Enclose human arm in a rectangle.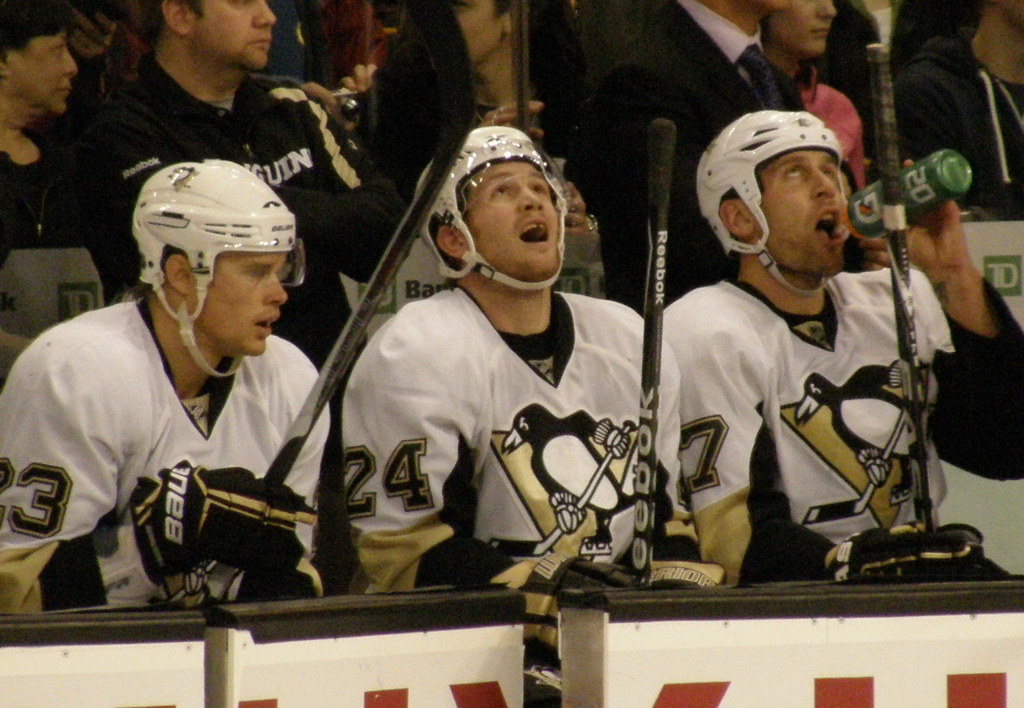
{"x1": 336, "y1": 65, "x2": 378, "y2": 94}.
